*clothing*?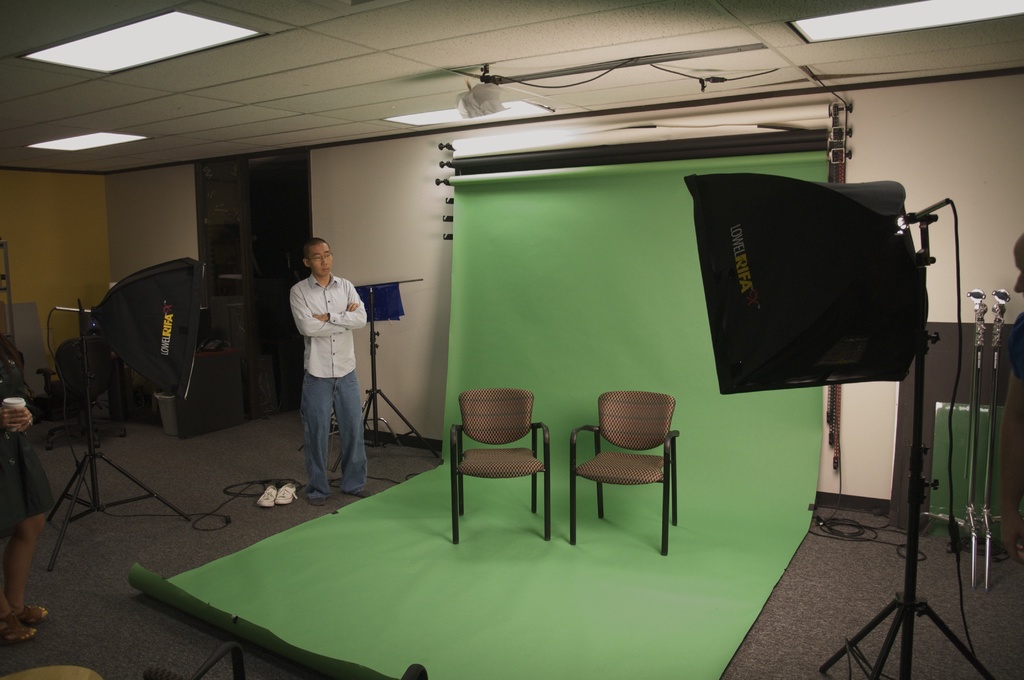
bbox=[1009, 303, 1023, 373]
